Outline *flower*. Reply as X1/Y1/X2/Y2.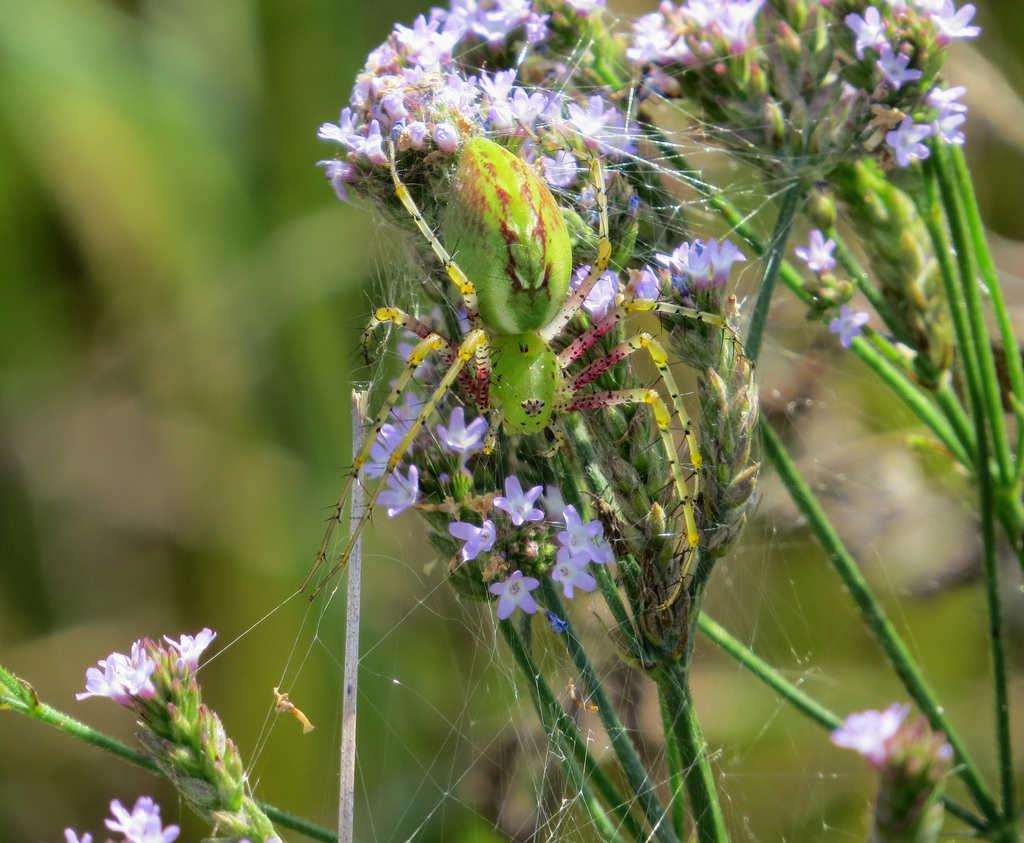
796/224/838/270.
